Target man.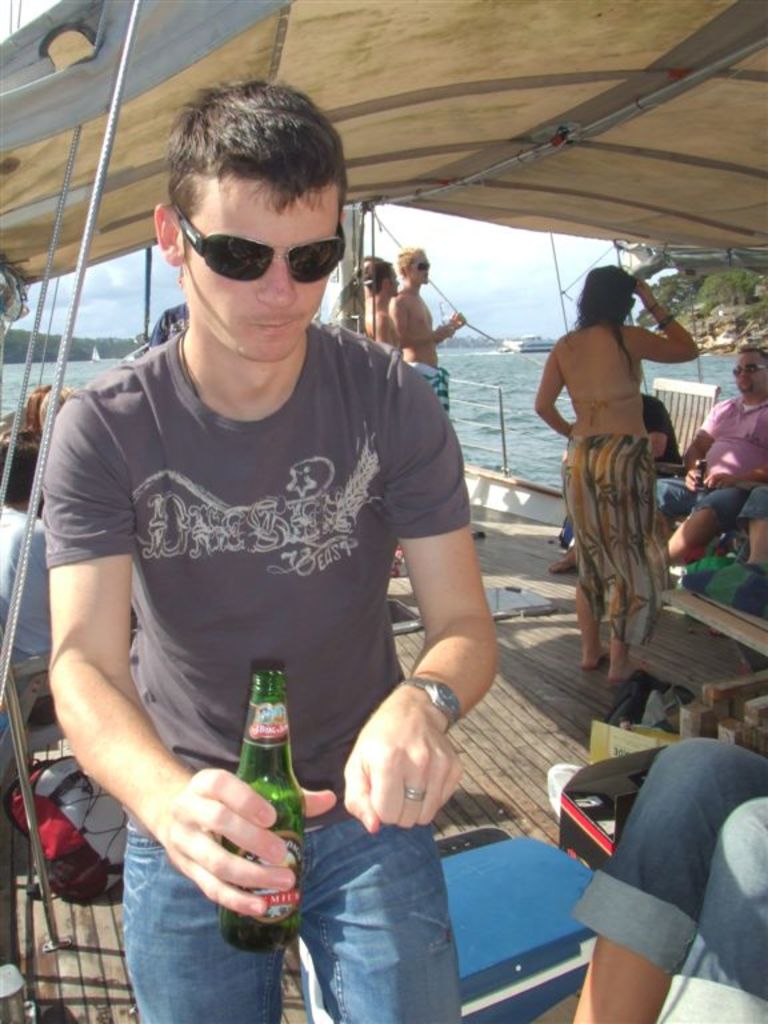
Target region: (x1=367, y1=260, x2=401, y2=363).
